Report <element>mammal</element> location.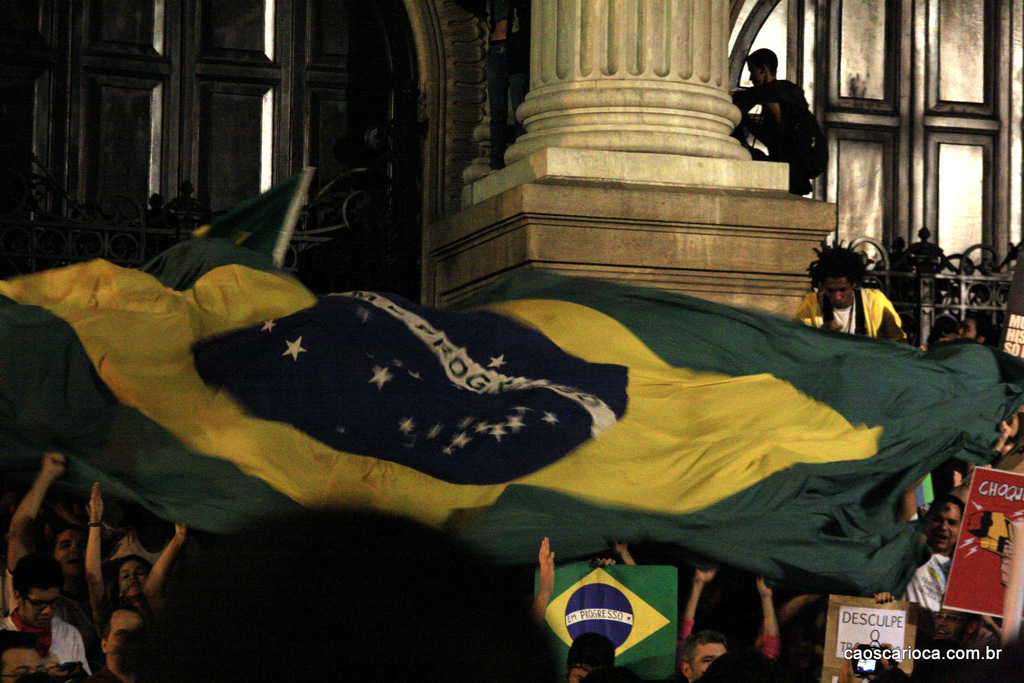
Report: BBox(678, 629, 735, 682).
